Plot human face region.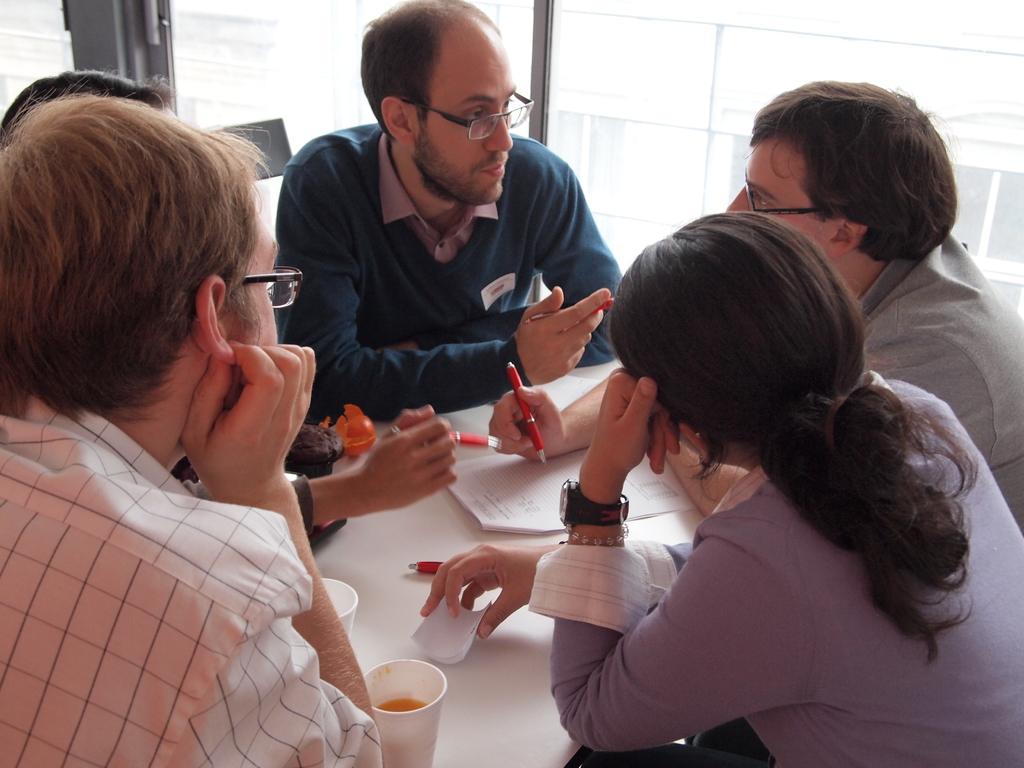
Plotted at <bbox>413, 26, 514, 204</bbox>.
